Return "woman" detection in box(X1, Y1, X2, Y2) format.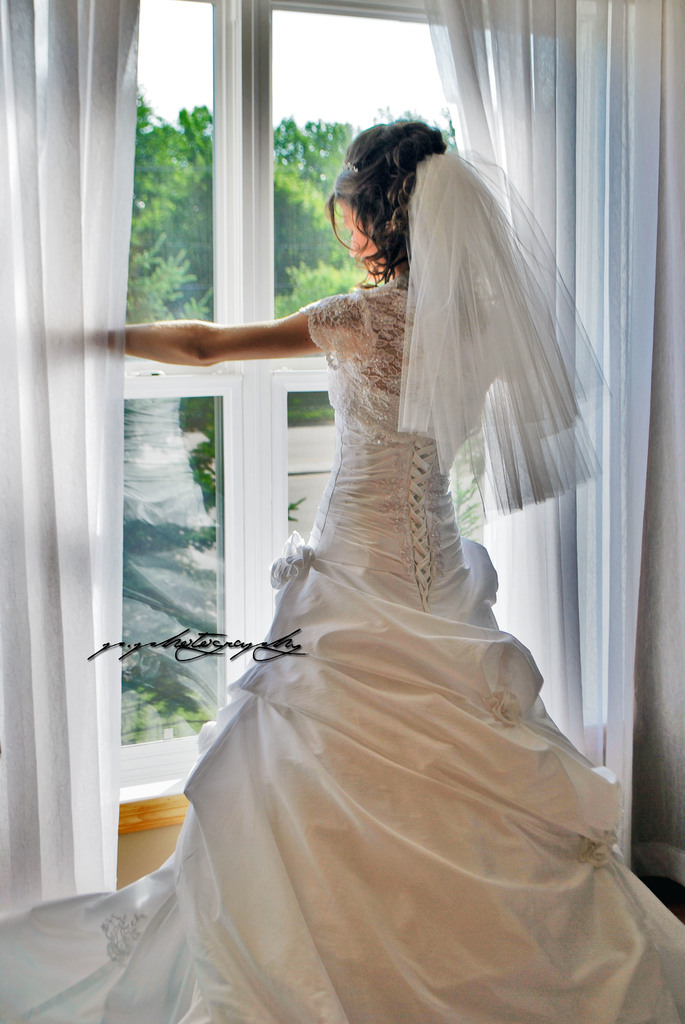
box(0, 112, 684, 1023).
